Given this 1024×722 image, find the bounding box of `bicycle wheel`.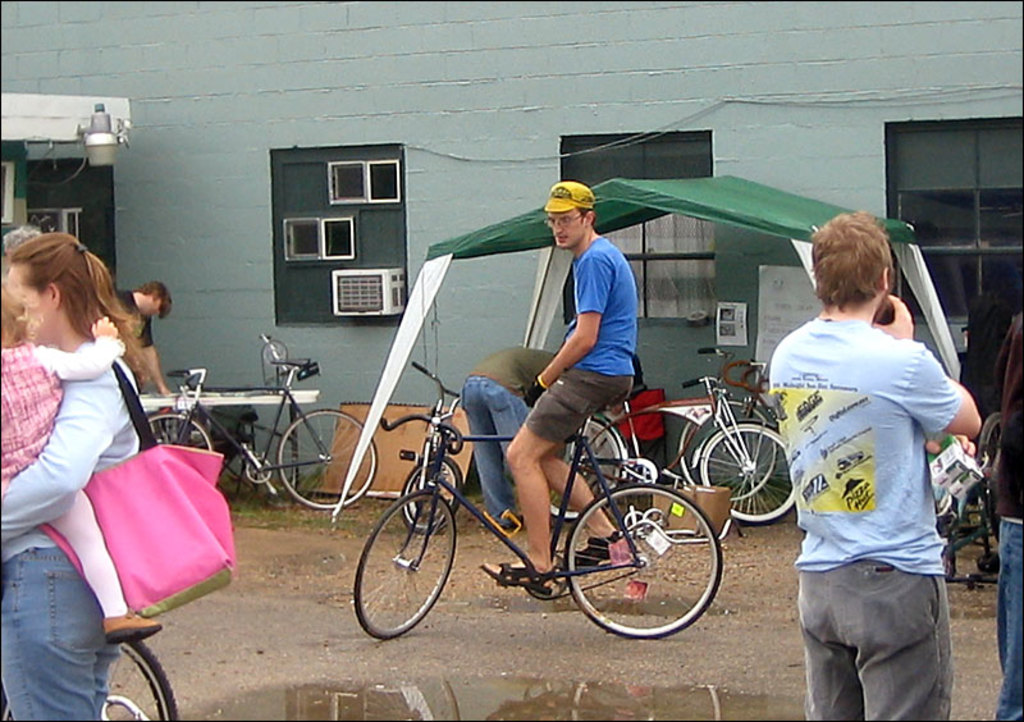
(544,412,628,526).
